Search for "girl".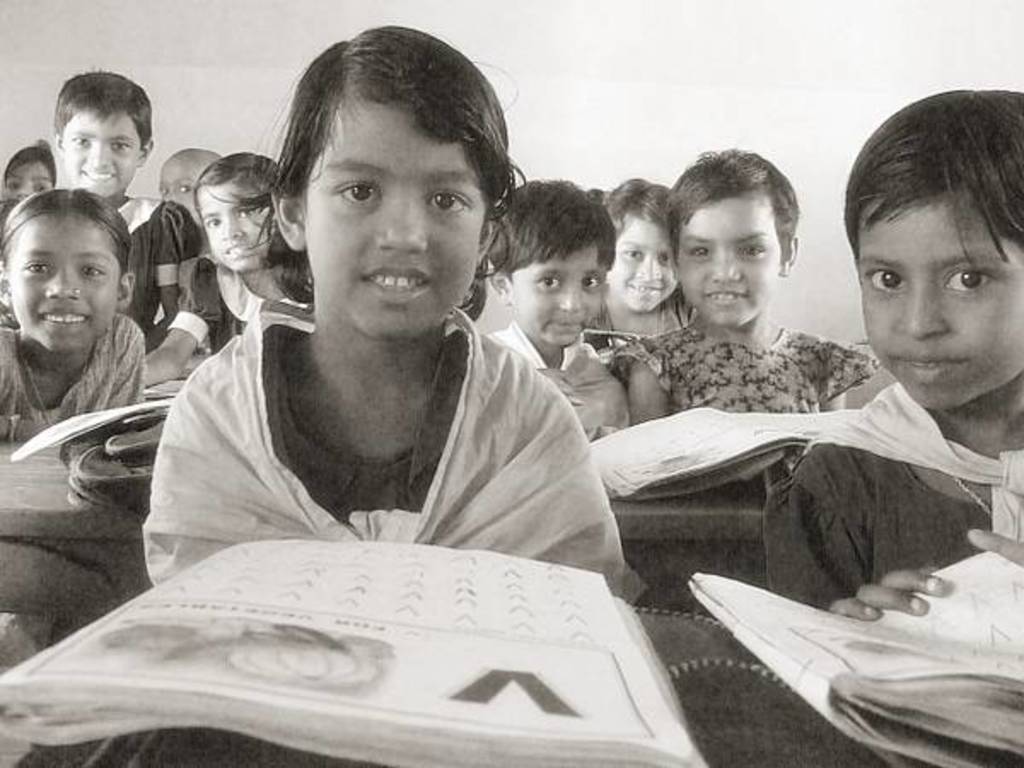
Found at 599/181/696/333.
